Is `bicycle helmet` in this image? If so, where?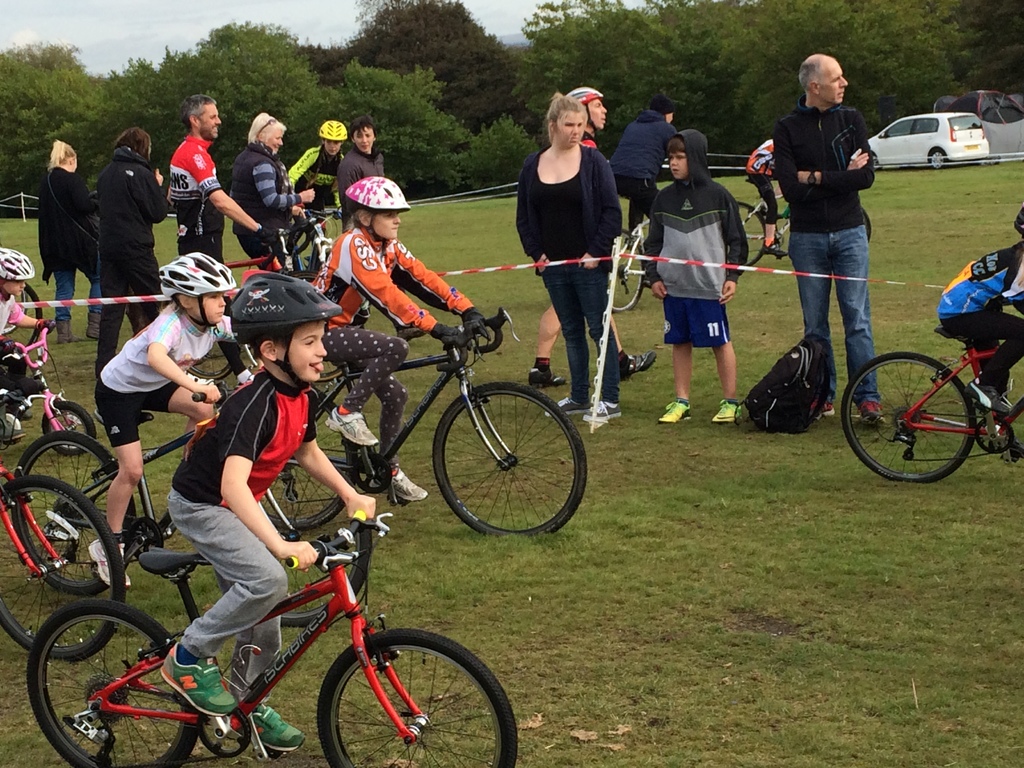
Yes, at {"x1": 154, "y1": 252, "x2": 235, "y2": 298}.
